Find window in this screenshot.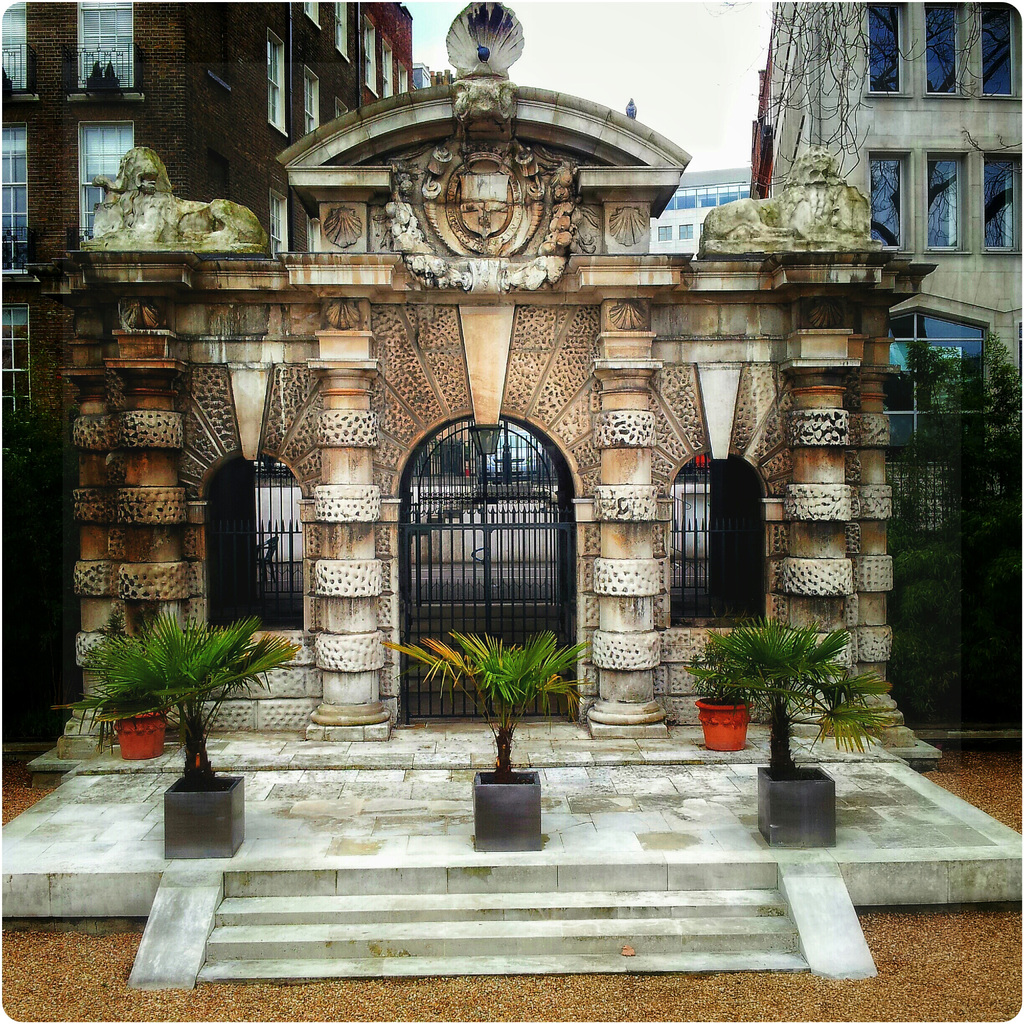
The bounding box for window is bbox=[864, 0, 901, 96].
